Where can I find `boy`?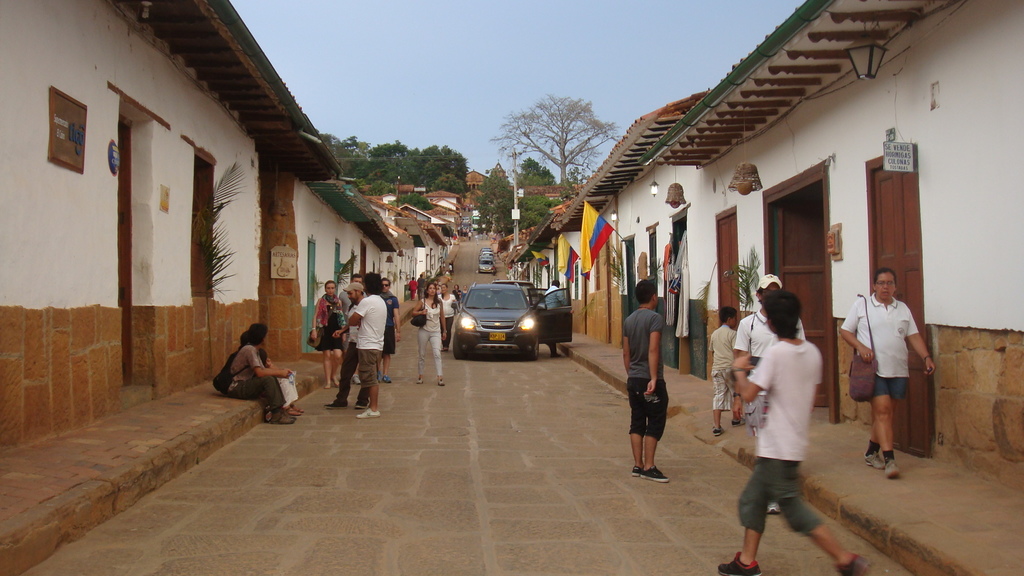
You can find it at x1=707 y1=307 x2=745 y2=437.
